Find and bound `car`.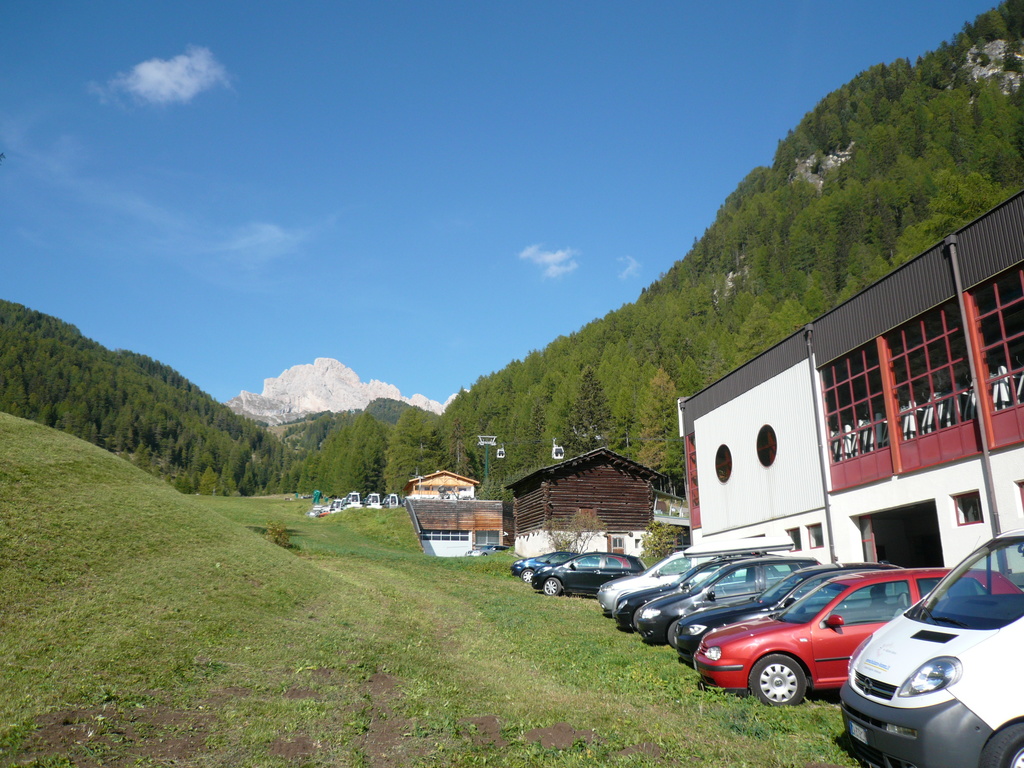
Bound: (844, 526, 1023, 767).
